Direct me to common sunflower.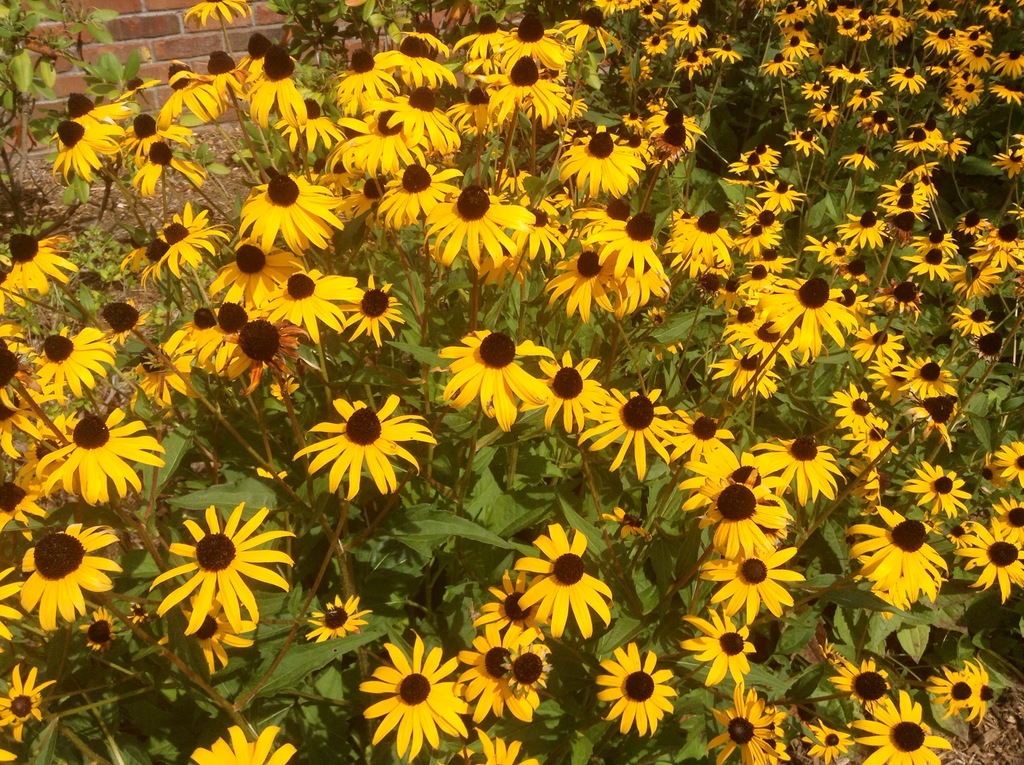
Direction: [794, 708, 858, 762].
